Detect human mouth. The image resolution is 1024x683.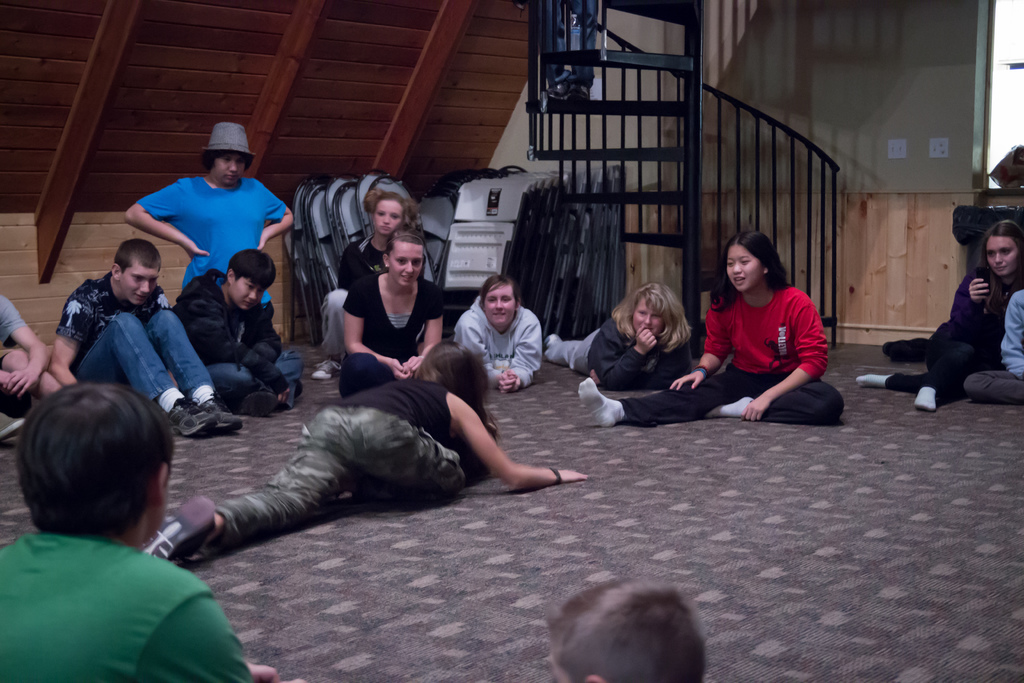
[993,267,1006,272].
